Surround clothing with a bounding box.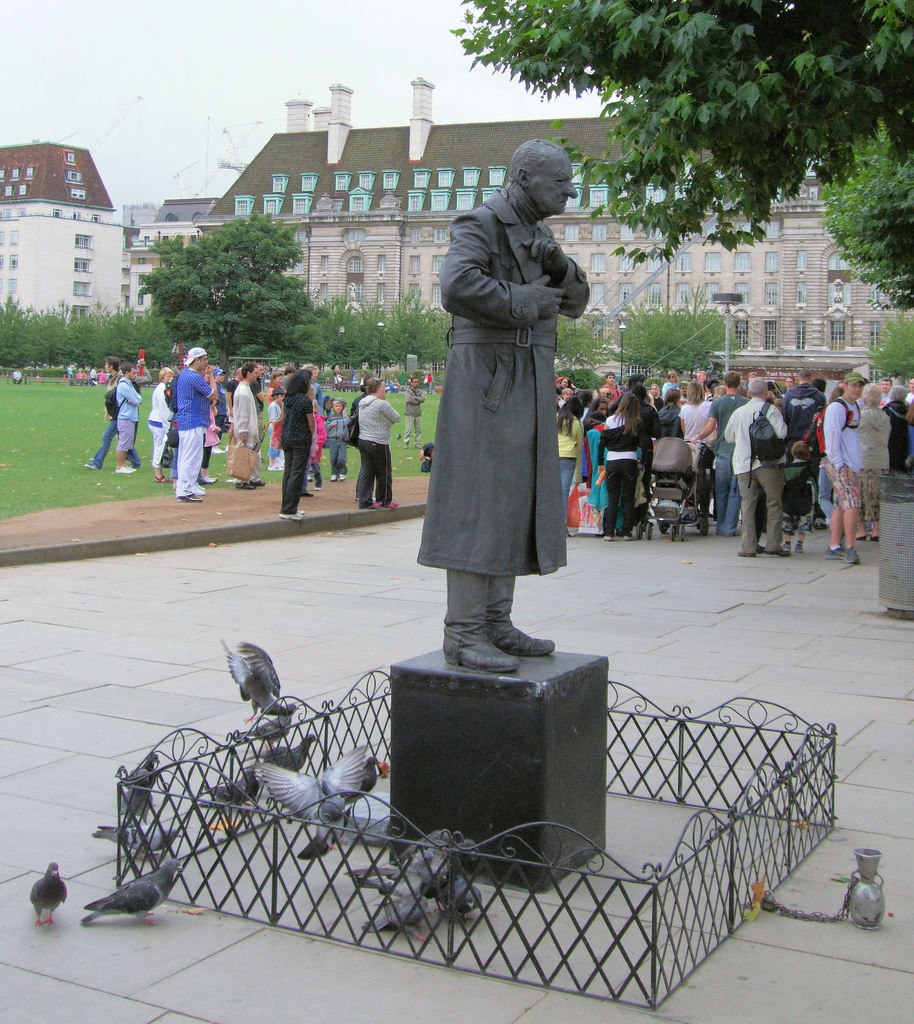
l=604, t=385, r=626, b=401.
